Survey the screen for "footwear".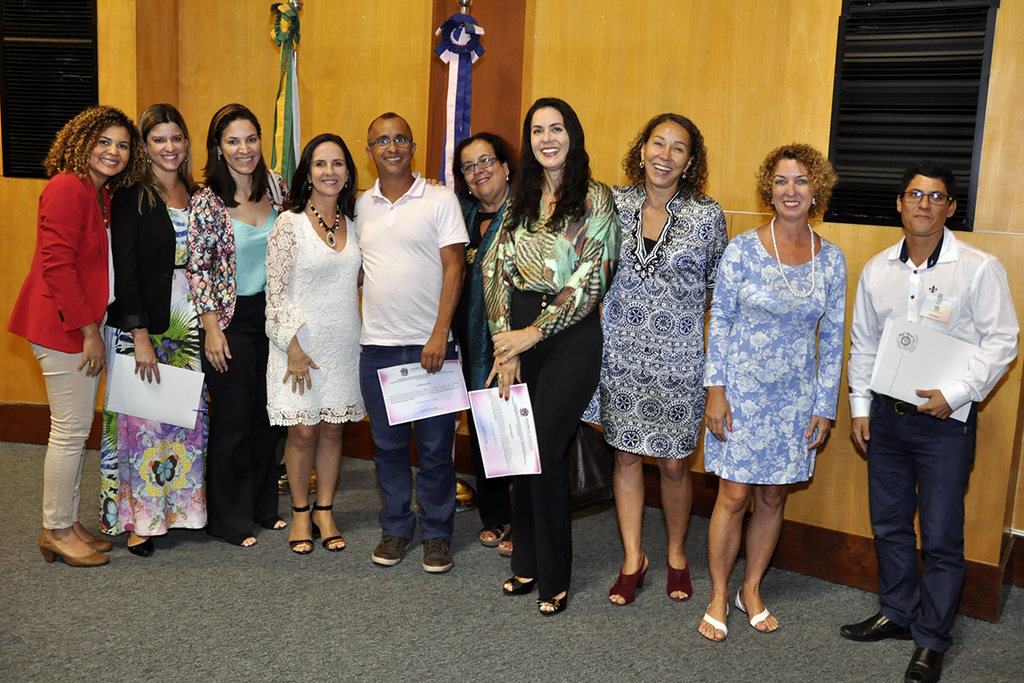
Survey found: 899, 646, 948, 682.
